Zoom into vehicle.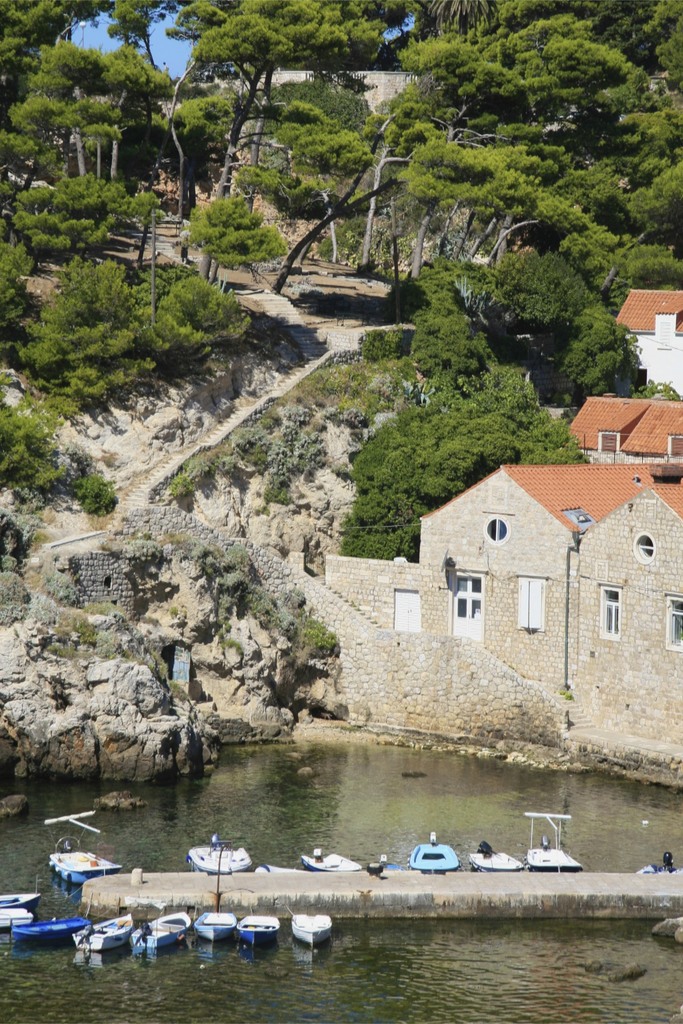
Zoom target: x1=529, y1=808, x2=583, y2=867.
